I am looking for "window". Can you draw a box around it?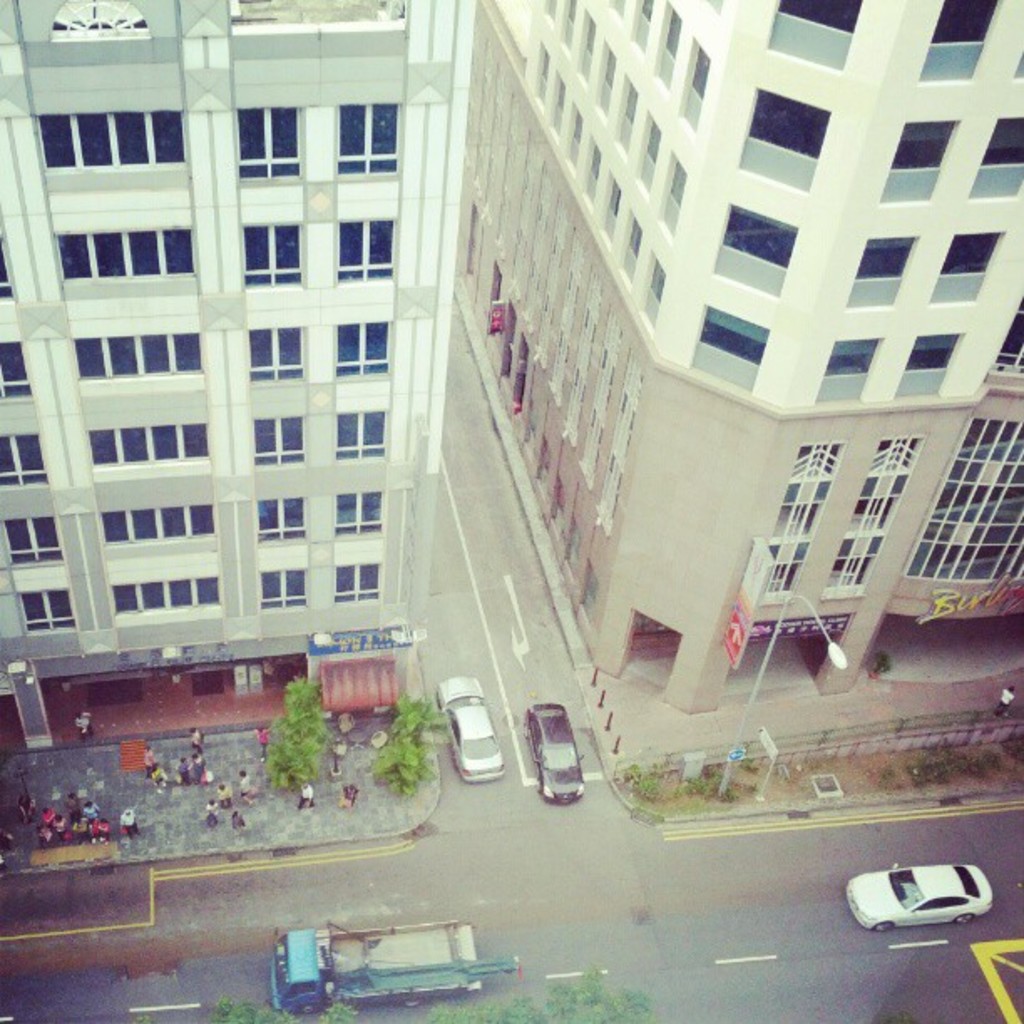
Sure, the bounding box is pyautogui.locateOnScreen(0, 340, 35, 395).
